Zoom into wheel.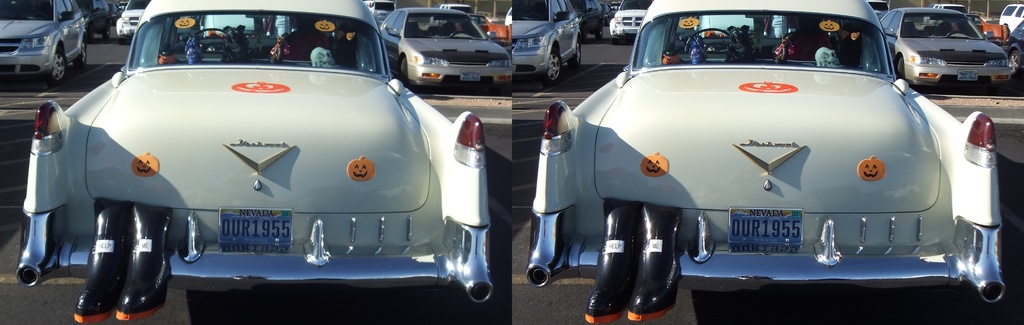
Zoom target: 945,29,966,36.
